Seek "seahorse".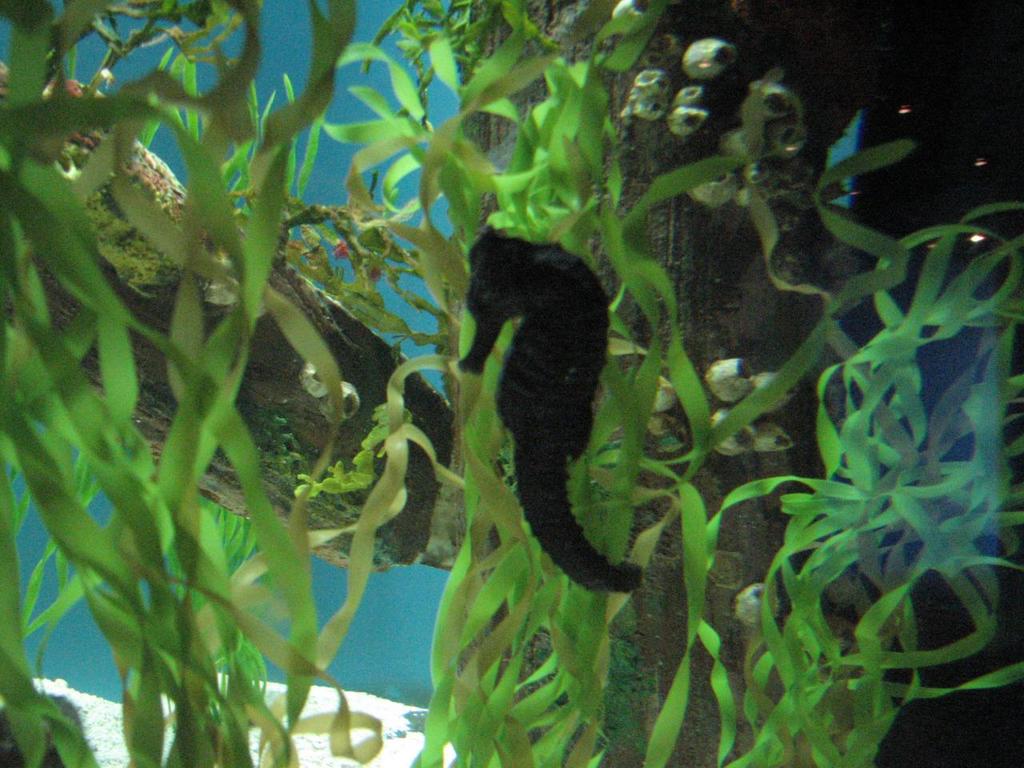
locate(454, 219, 646, 592).
